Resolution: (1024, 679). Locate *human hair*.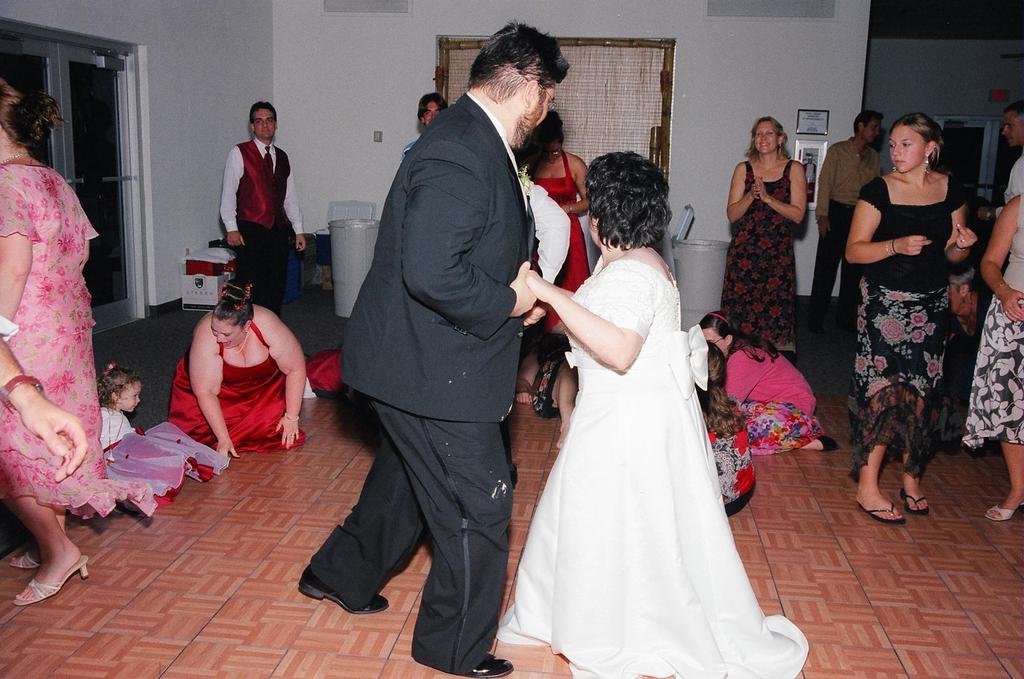
(left=599, top=146, right=679, bottom=259).
